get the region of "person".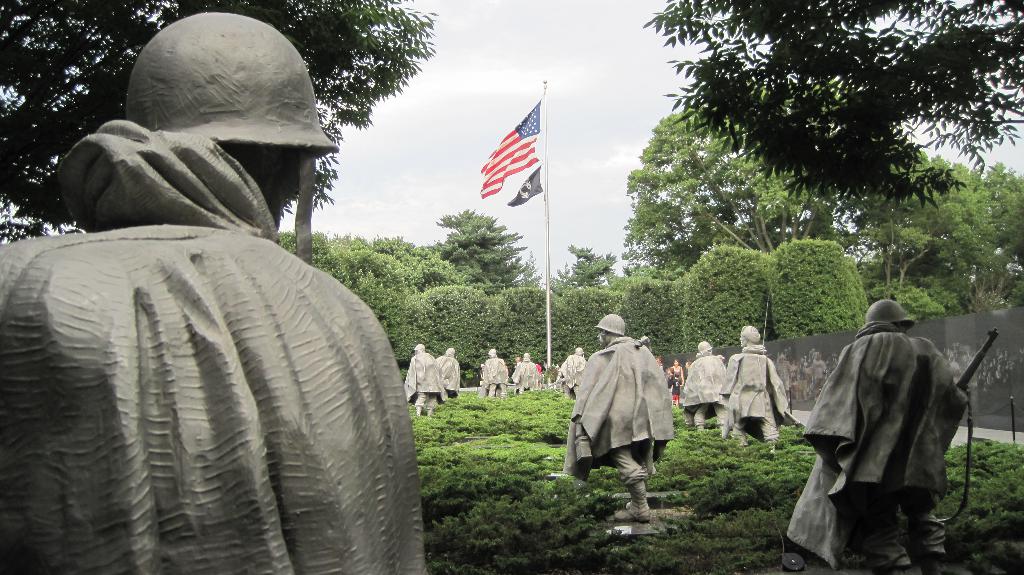
<region>484, 348, 508, 394</region>.
